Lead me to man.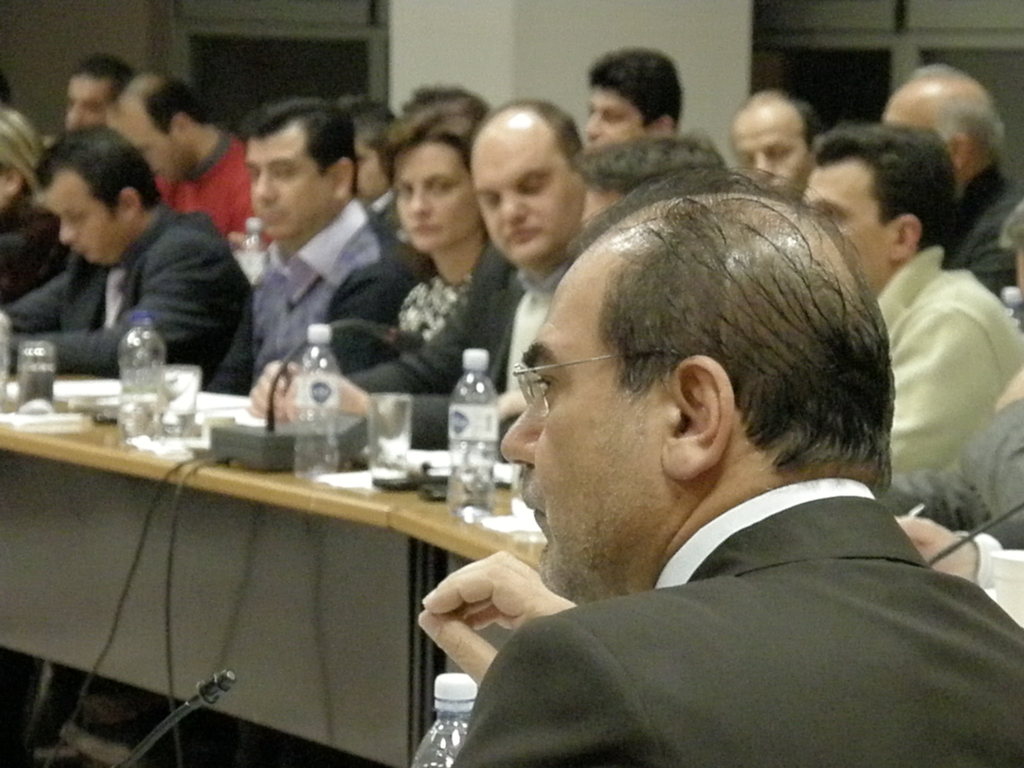
Lead to 336:97:402:230.
